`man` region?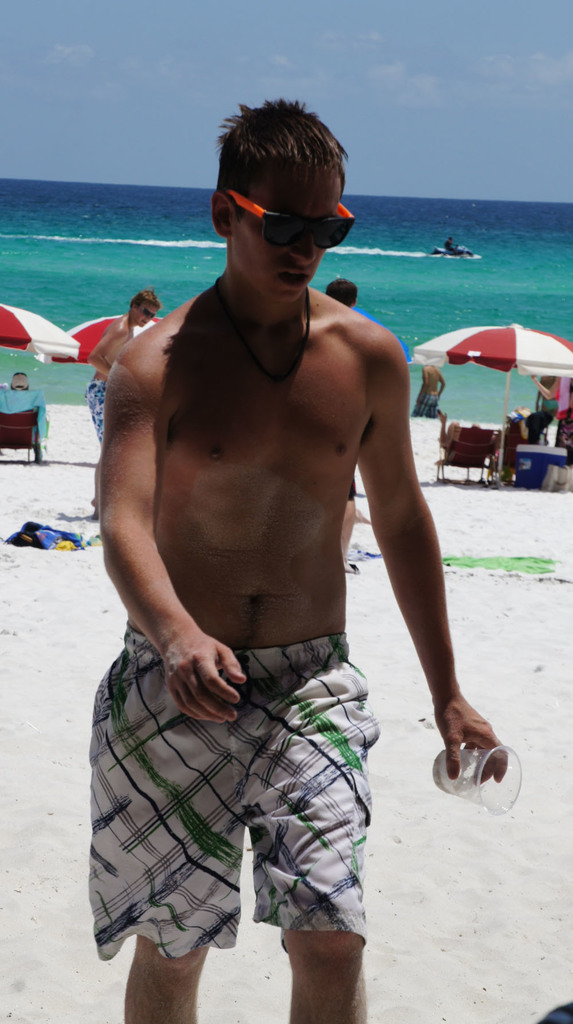
(93, 141, 472, 899)
